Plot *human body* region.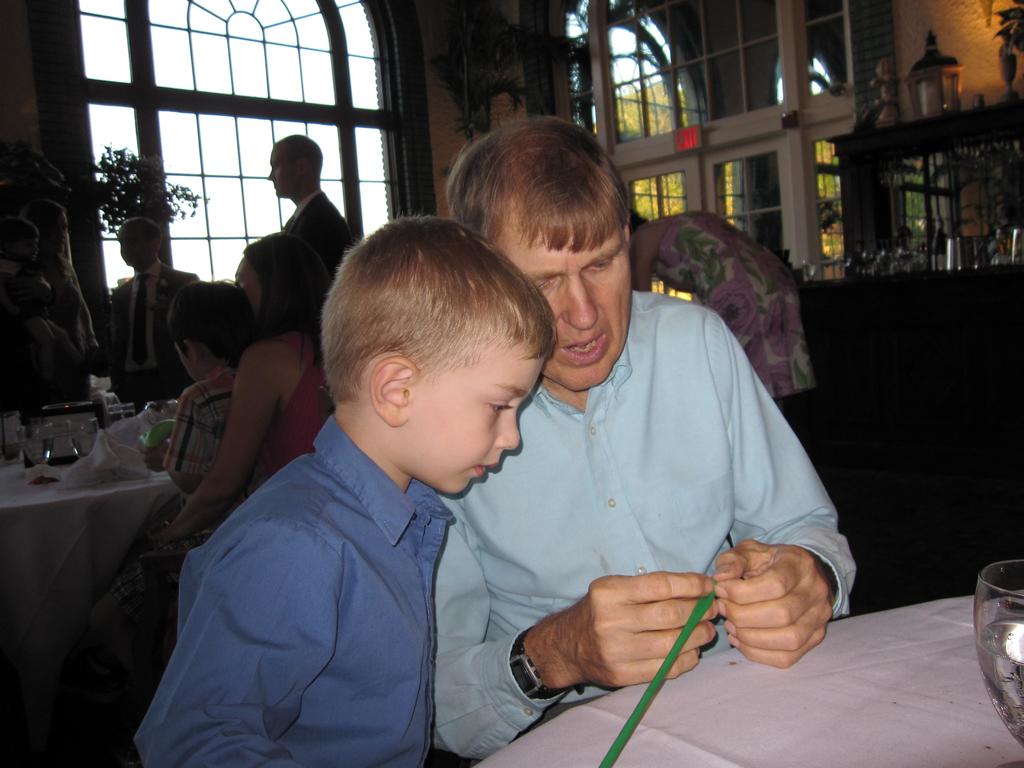
Plotted at 445/191/840/757.
